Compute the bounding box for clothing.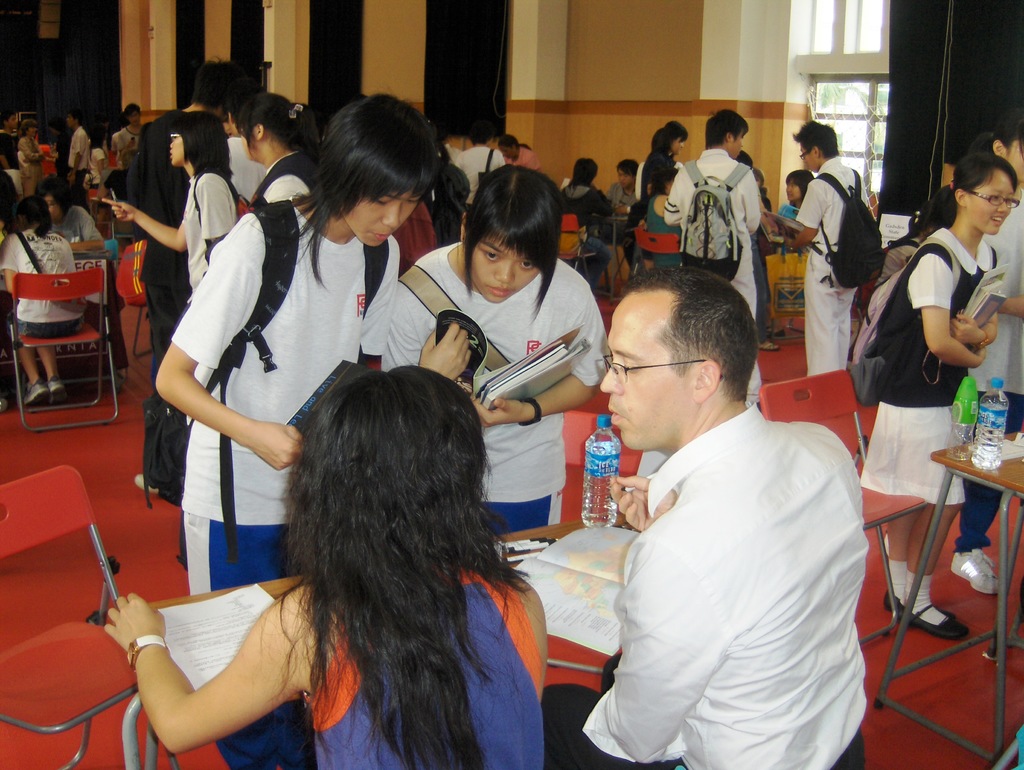
box=[86, 149, 109, 188].
